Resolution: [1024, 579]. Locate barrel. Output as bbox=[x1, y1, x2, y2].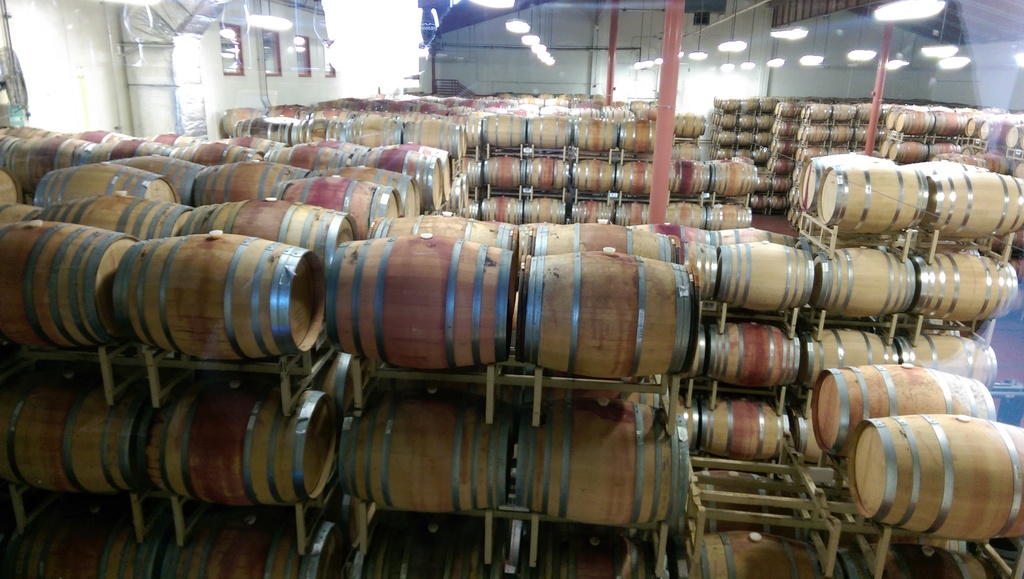
bbox=[0, 505, 168, 578].
